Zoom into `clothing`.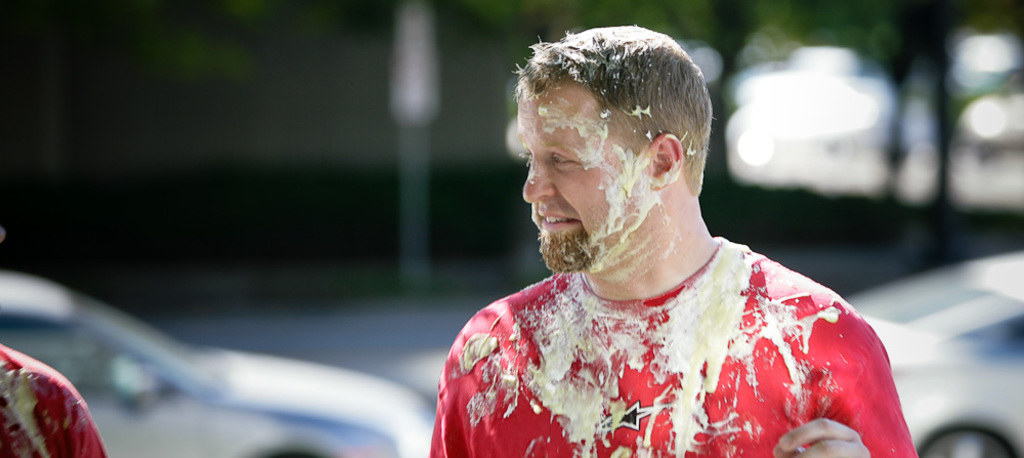
Zoom target: detection(443, 209, 897, 452).
